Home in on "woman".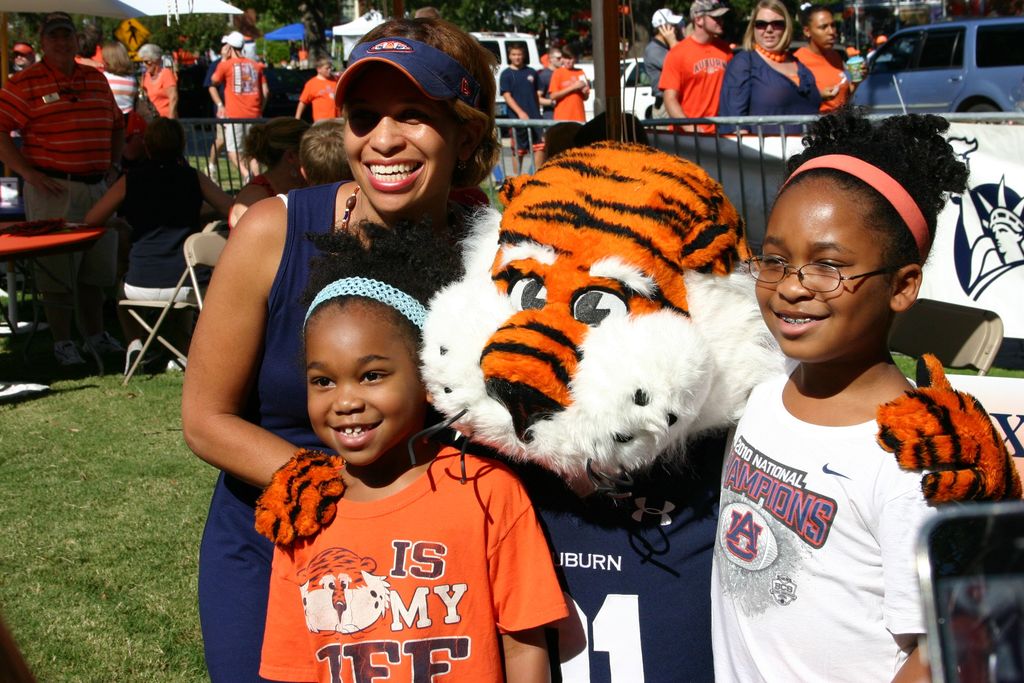
Homed in at box=[141, 45, 180, 117].
